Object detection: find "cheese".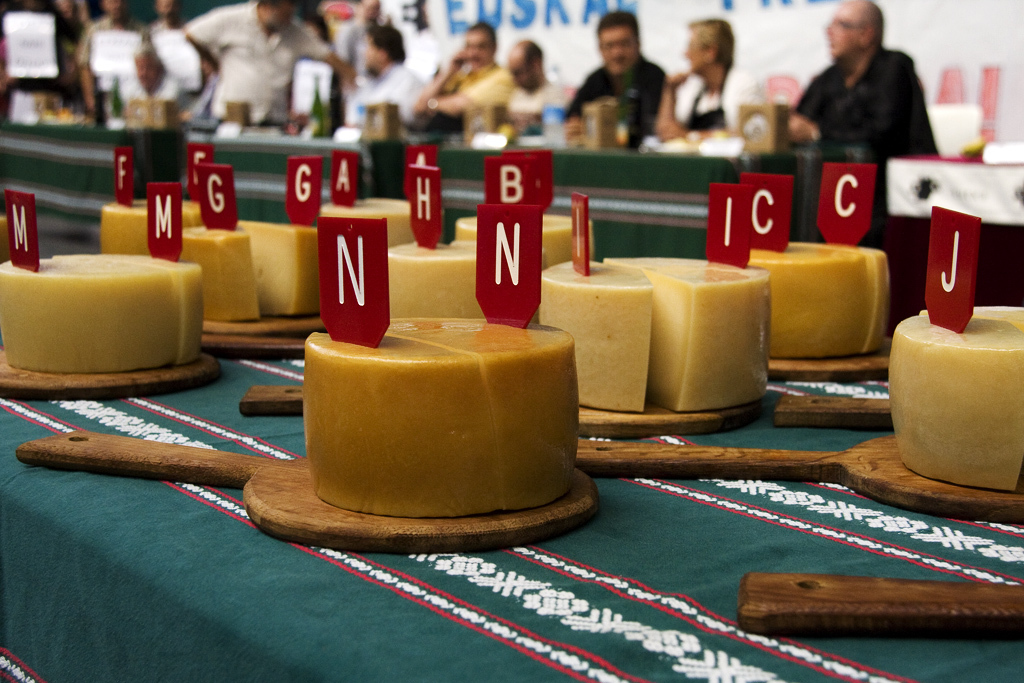
bbox=(0, 254, 201, 379).
